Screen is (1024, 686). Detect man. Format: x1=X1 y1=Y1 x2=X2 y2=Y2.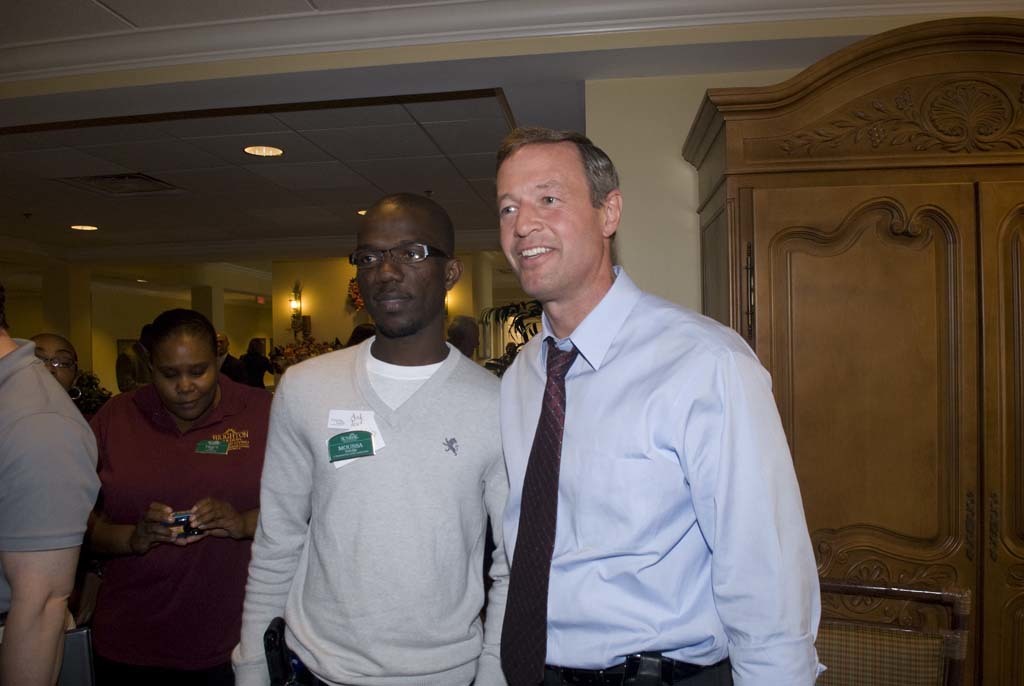
x1=0 y1=316 x2=99 y2=685.
